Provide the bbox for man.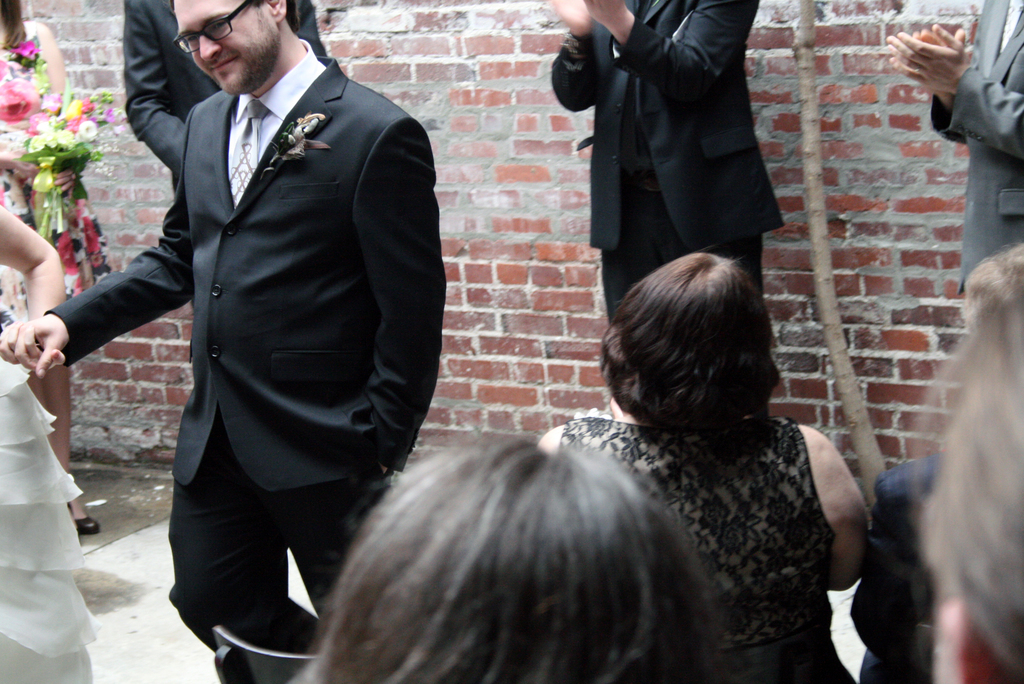
x1=886, y1=0, x2=1023, y2=302.
